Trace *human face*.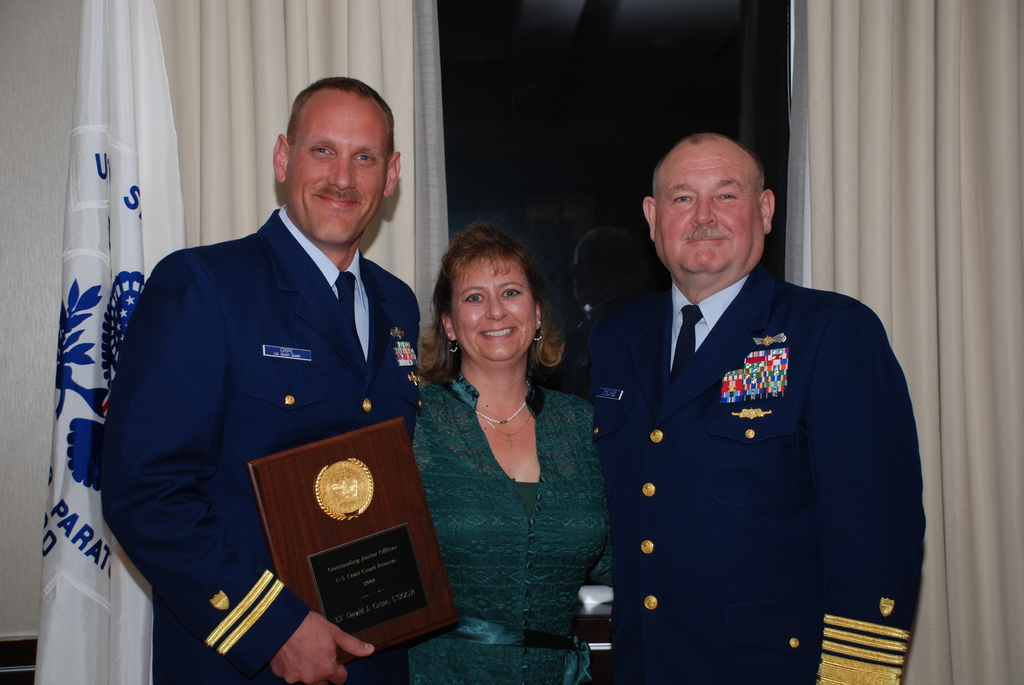
Traced to <region>650, 154, 762, 272</region>.
